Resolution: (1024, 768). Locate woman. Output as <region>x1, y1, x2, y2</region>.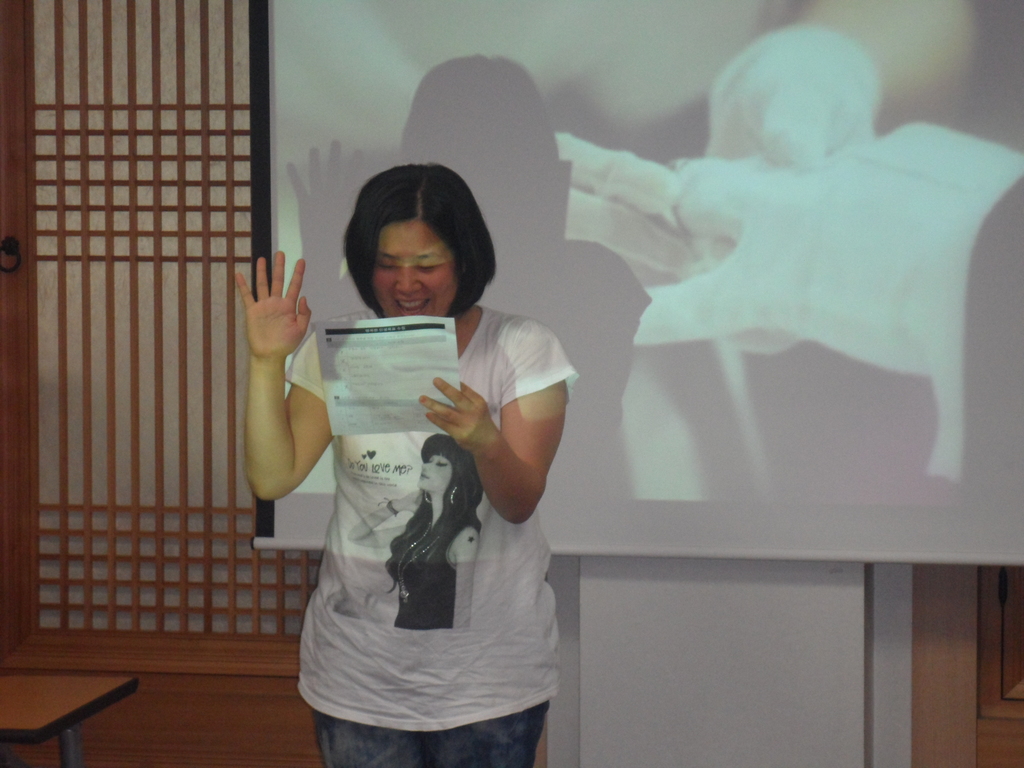
<region>266, 168, 572, 742</region>.
